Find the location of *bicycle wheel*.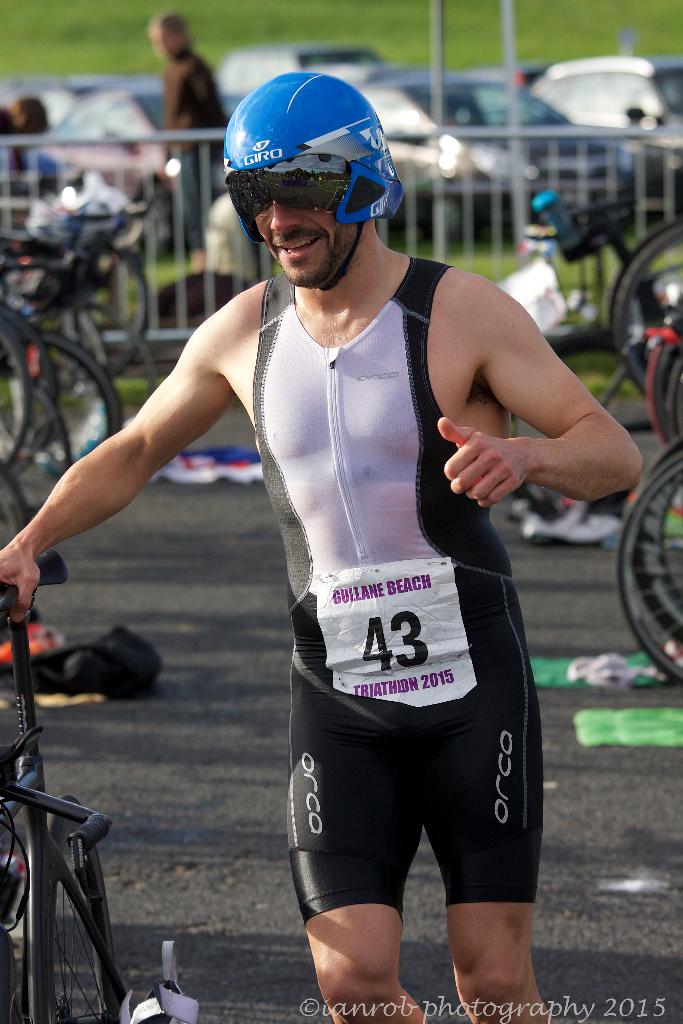
Location: (left=645, top=312, right=680, bottom=445).
